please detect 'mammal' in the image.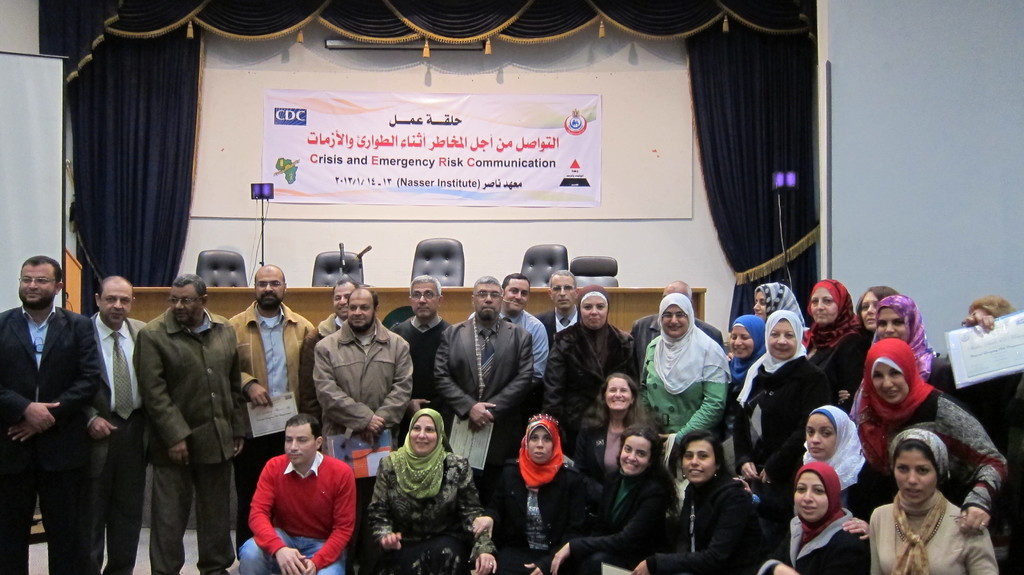
84 273 154 574.
